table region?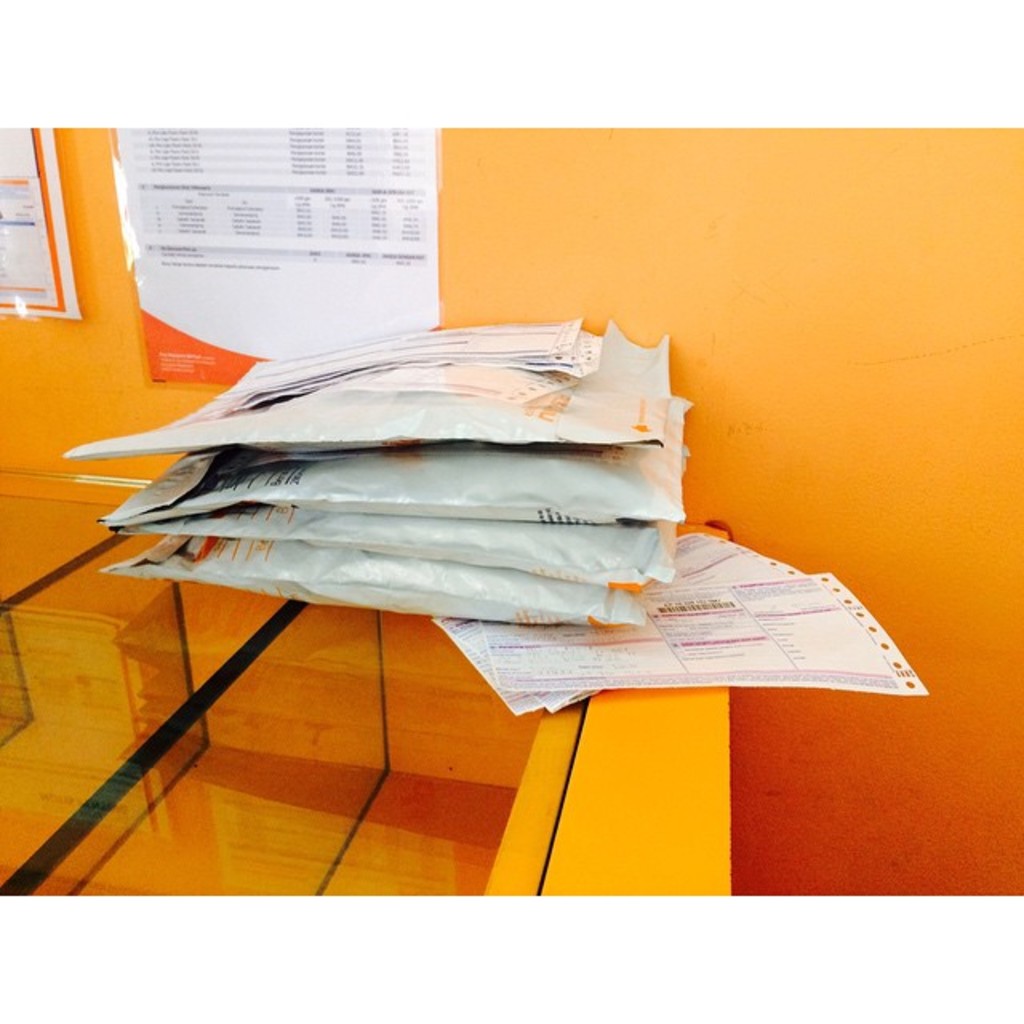
[0,448,800,918]
